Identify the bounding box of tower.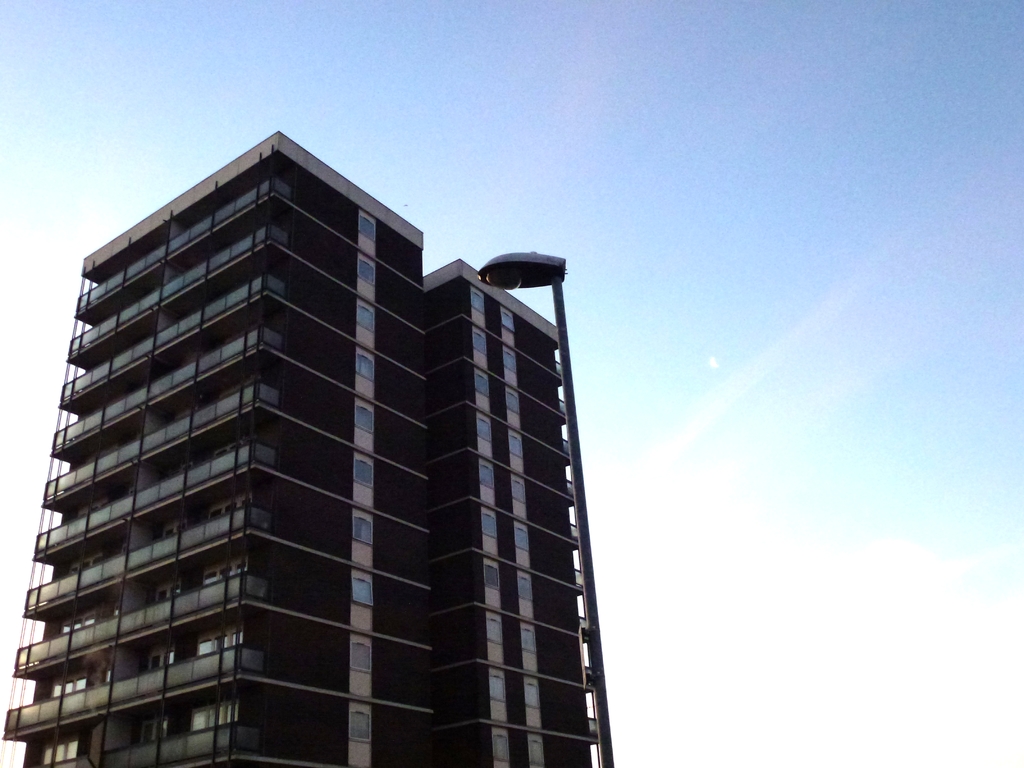
Rect(0, 106, 625, 764).
